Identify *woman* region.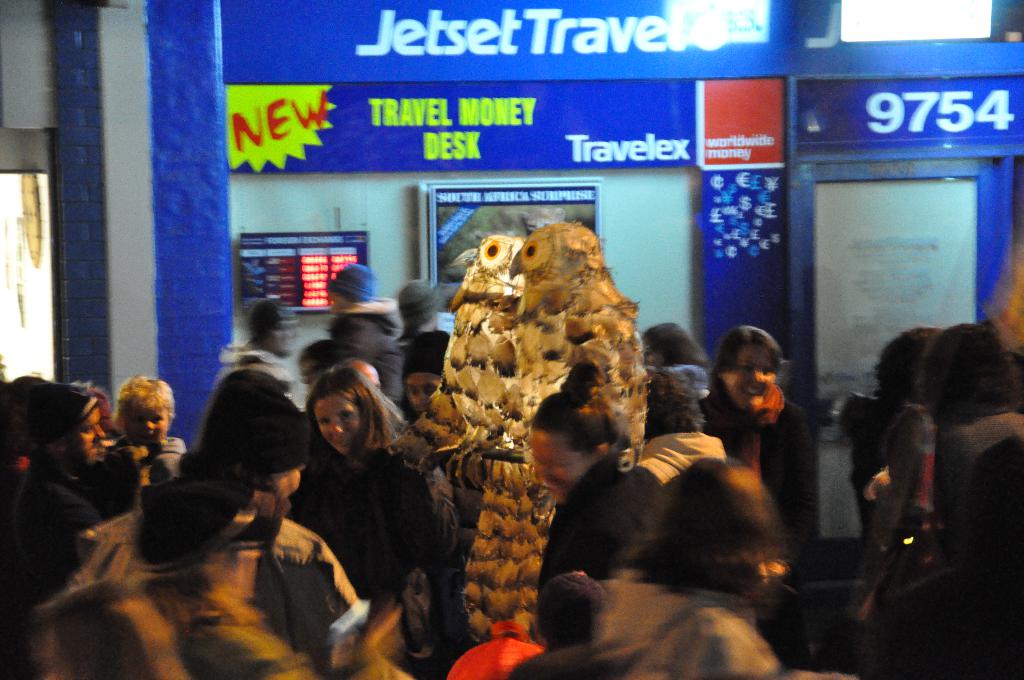
Region: detection(295, 369, 458, 679).
